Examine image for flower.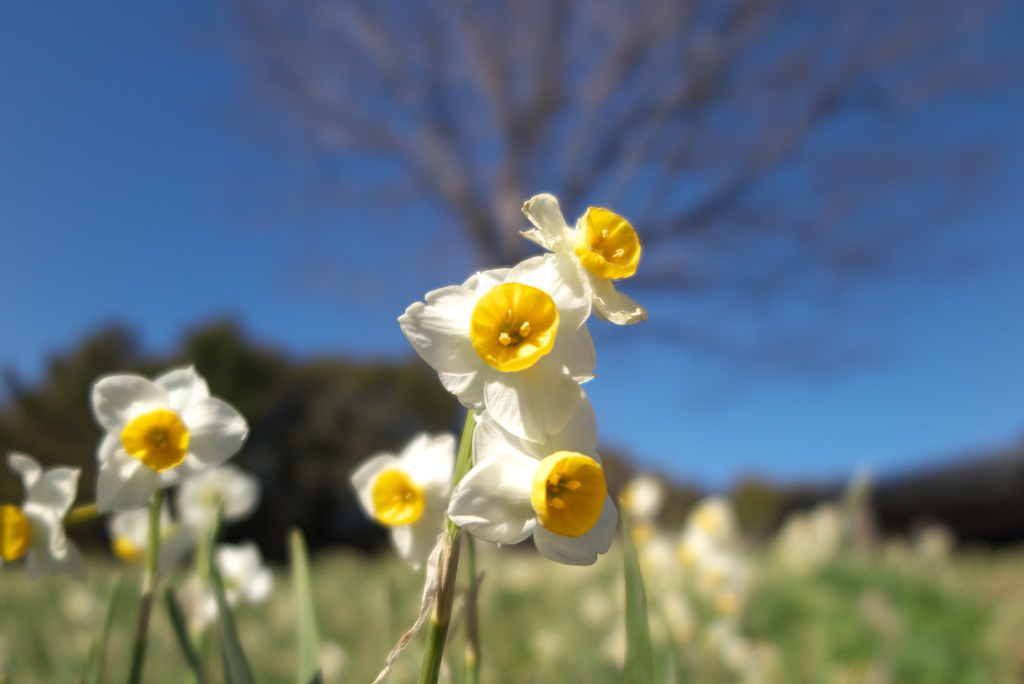
Examination result: {"left": 90, "top": 369, "right": 241, "bottom": 501}.
